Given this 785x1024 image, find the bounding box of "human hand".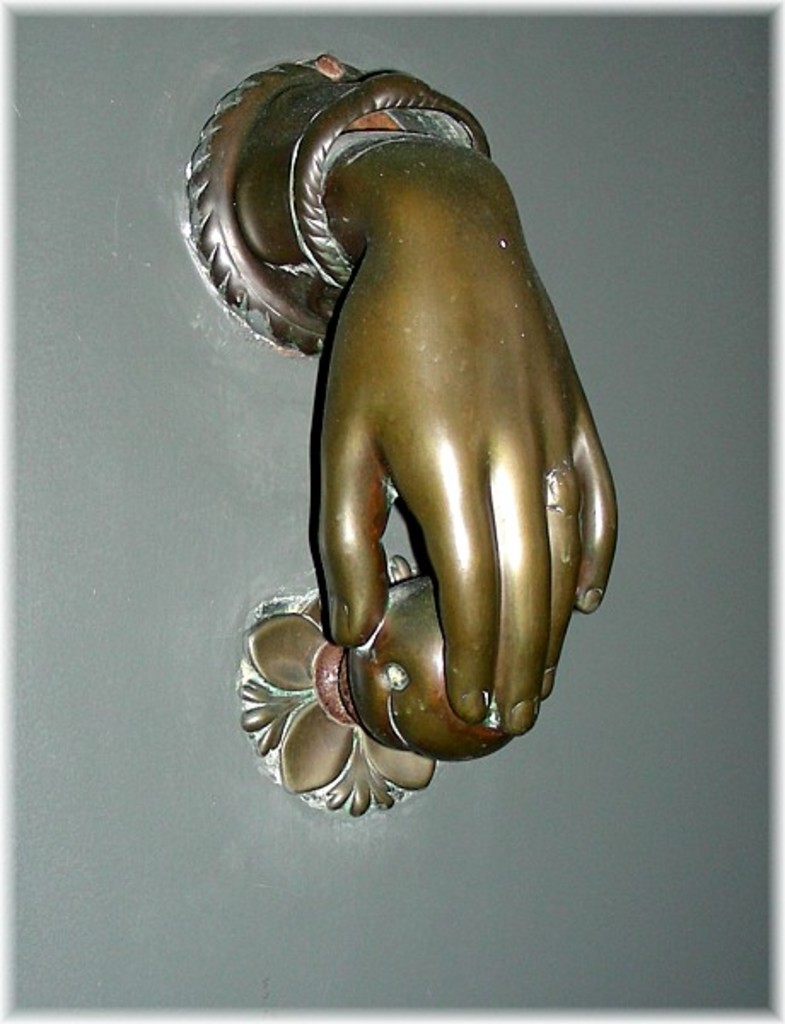
<bbox>317, 143, 619, 737</bbox>.
